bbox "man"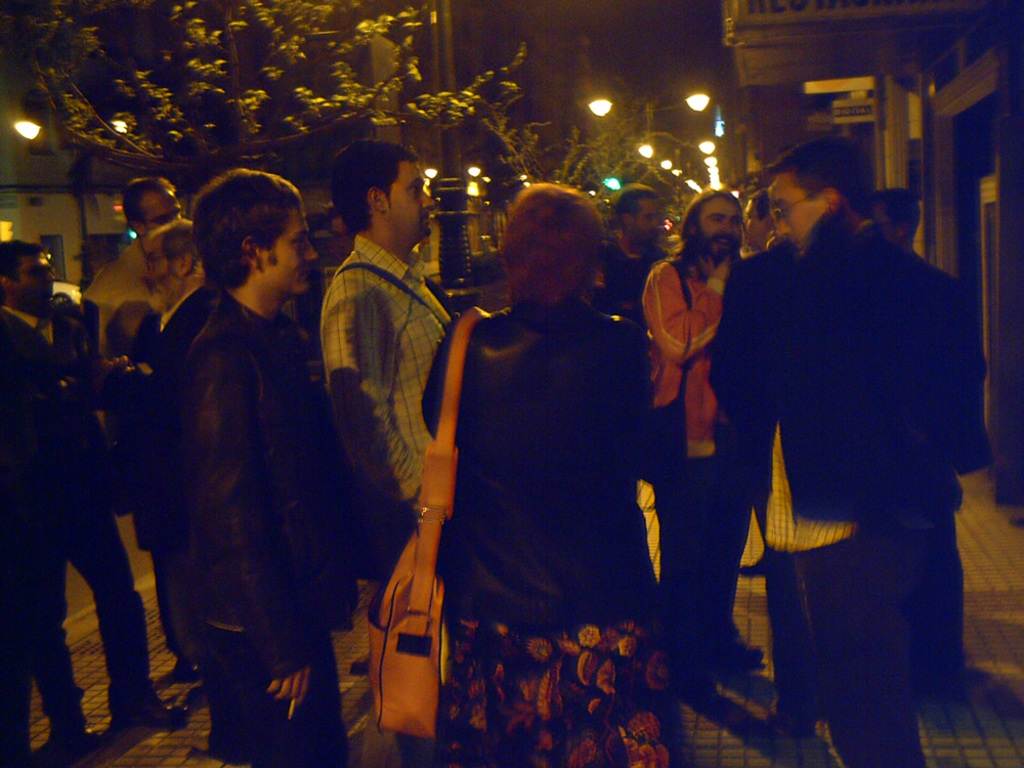
181 172 372 767
